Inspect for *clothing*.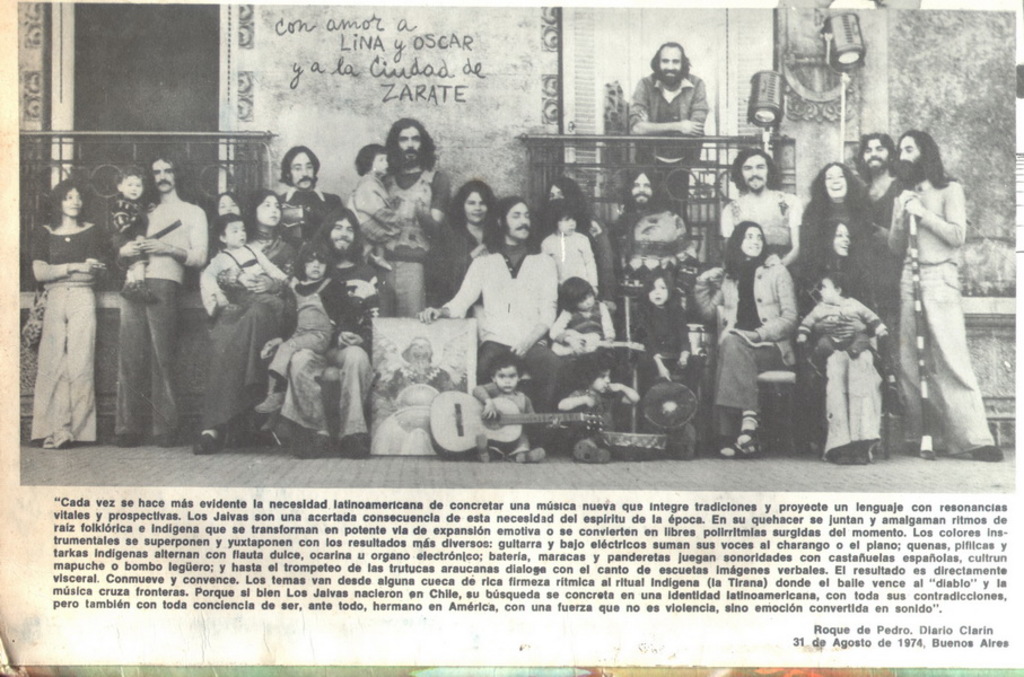
Inspection: (left=541, top=234, right=593, bottom=305).
